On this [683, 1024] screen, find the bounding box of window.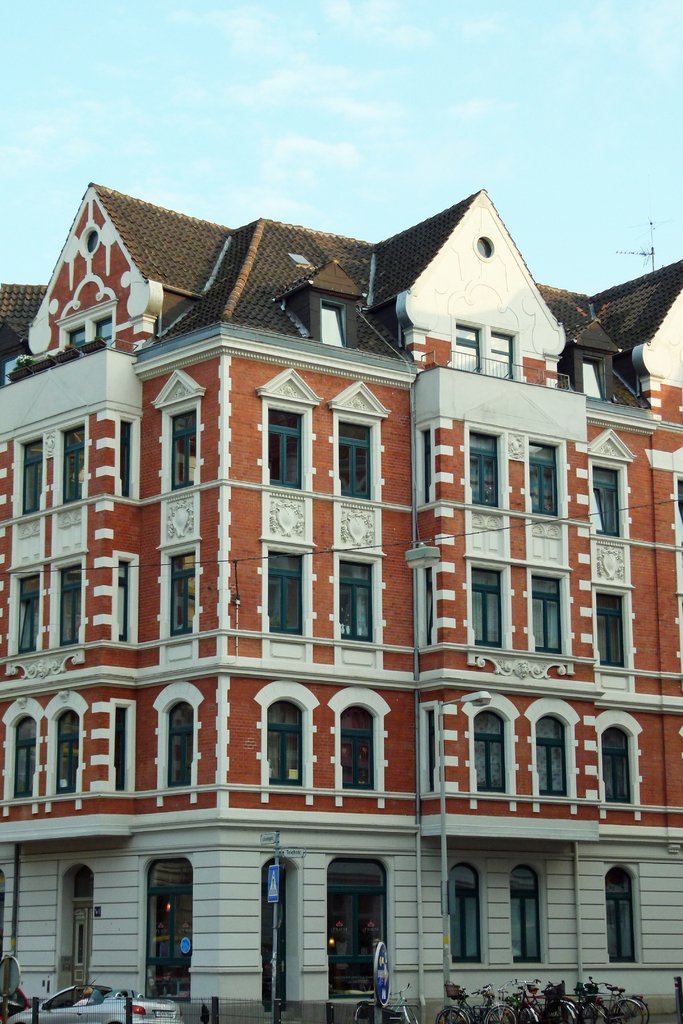
Bounding box: 168, 387, 189, 495.
